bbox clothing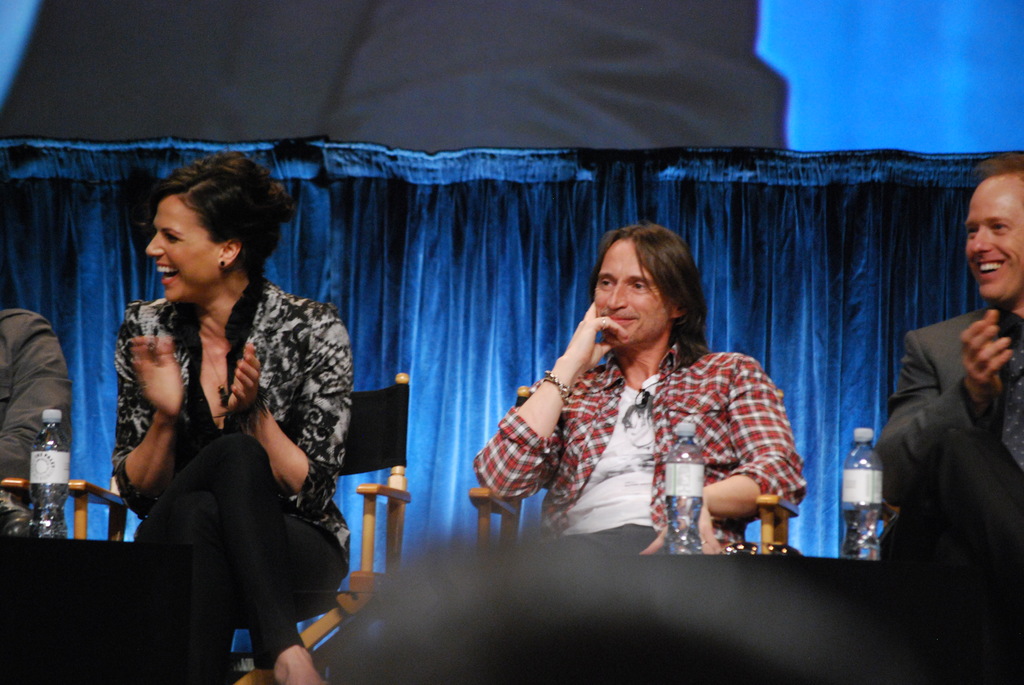
crop(104, 272, 347, 663)
